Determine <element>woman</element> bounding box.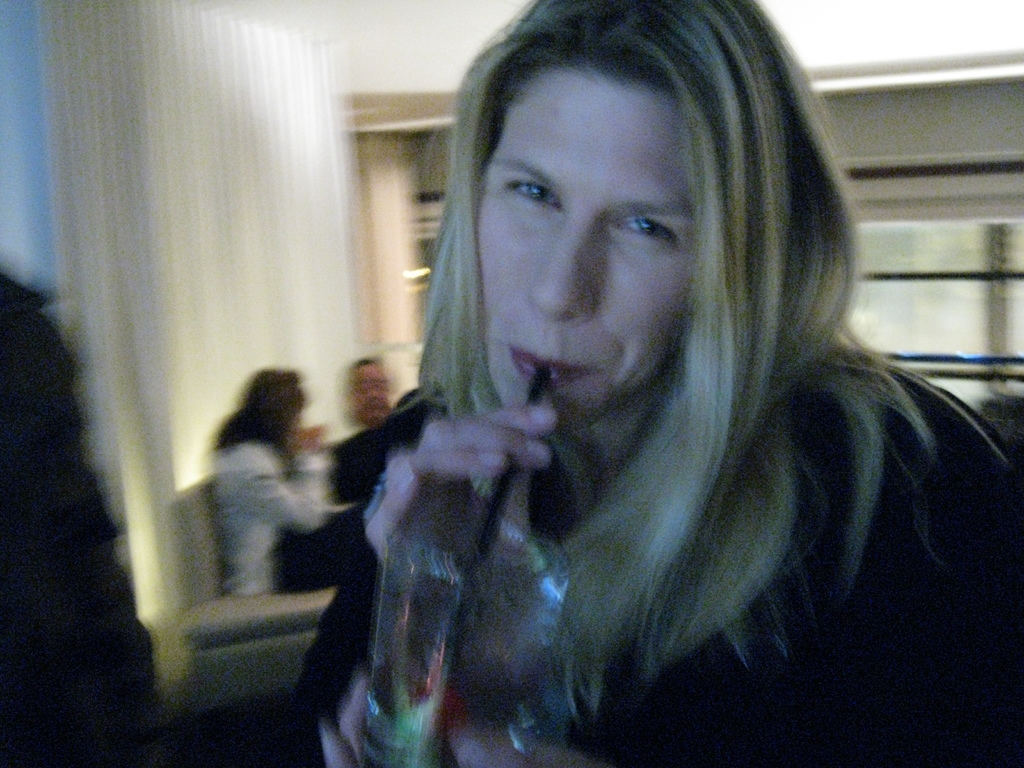
Determined: locate(207, 363, 369, 602).
